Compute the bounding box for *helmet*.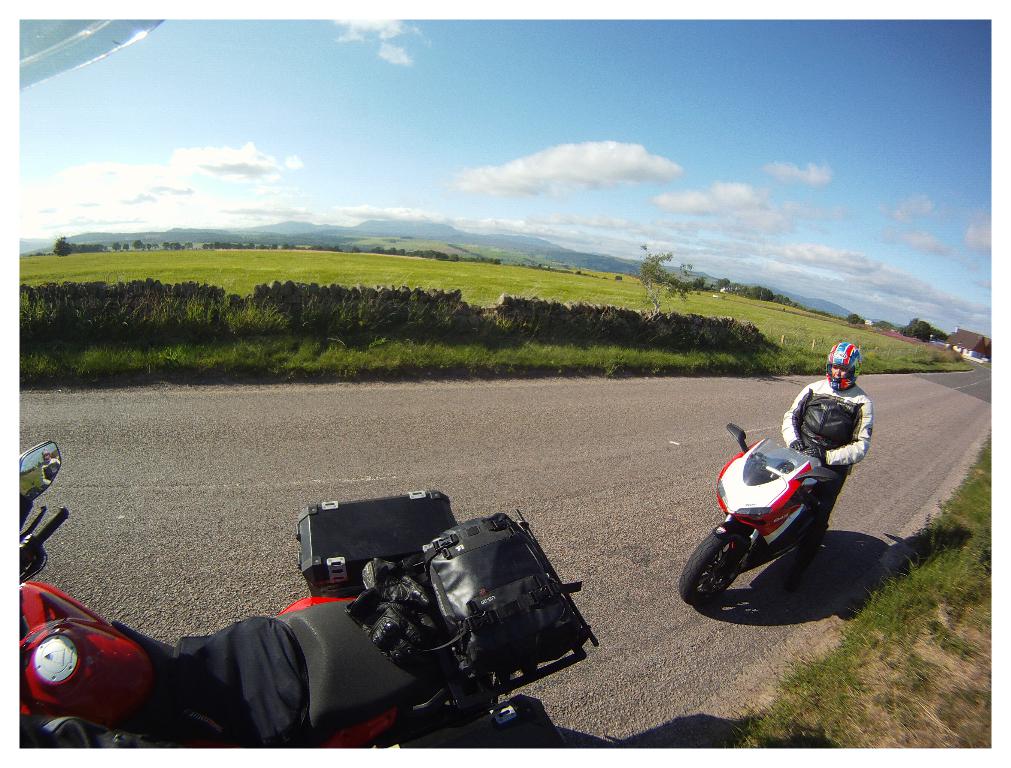
822, 339, 859, 389.
